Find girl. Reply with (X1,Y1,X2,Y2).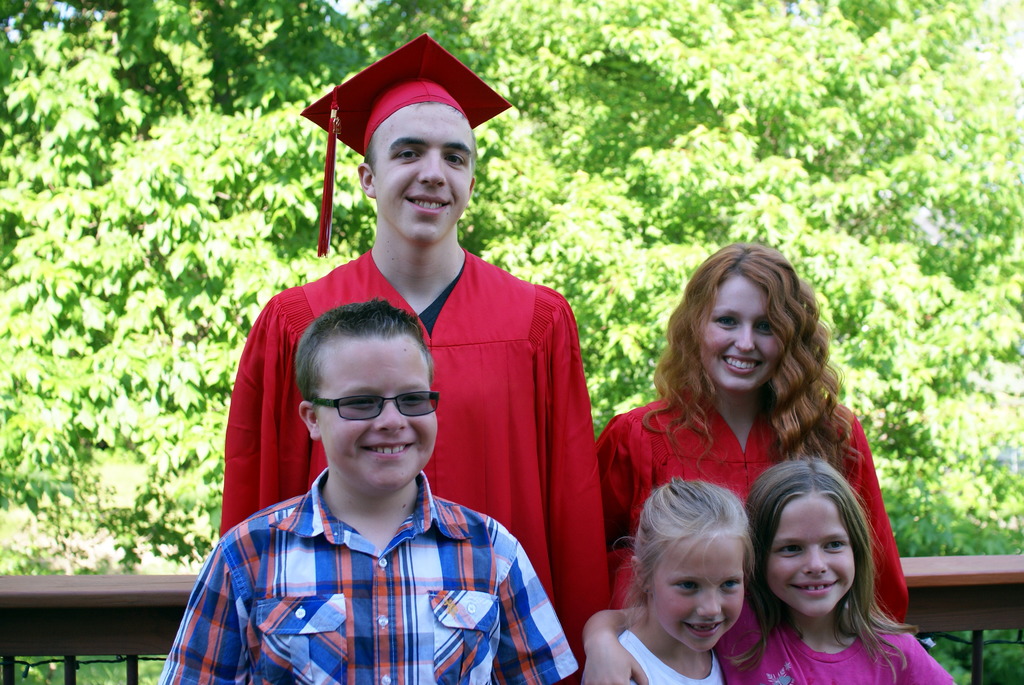
(582,461,954,684).
